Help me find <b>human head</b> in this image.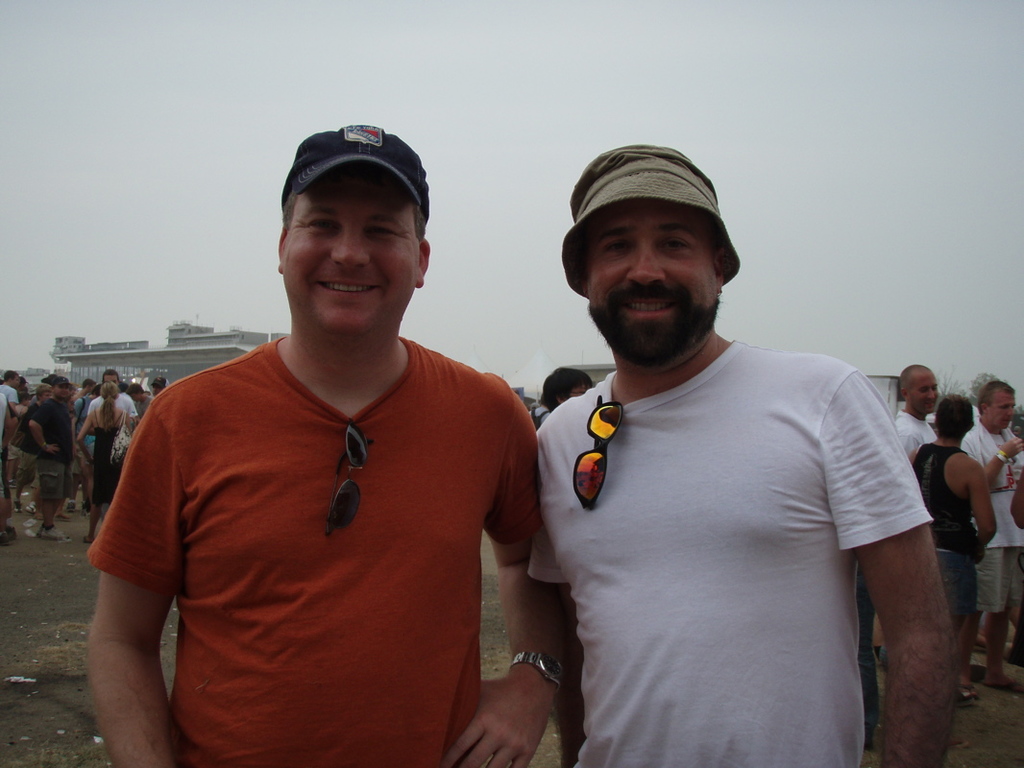
Found it: region(101, 381, 119, 399).
